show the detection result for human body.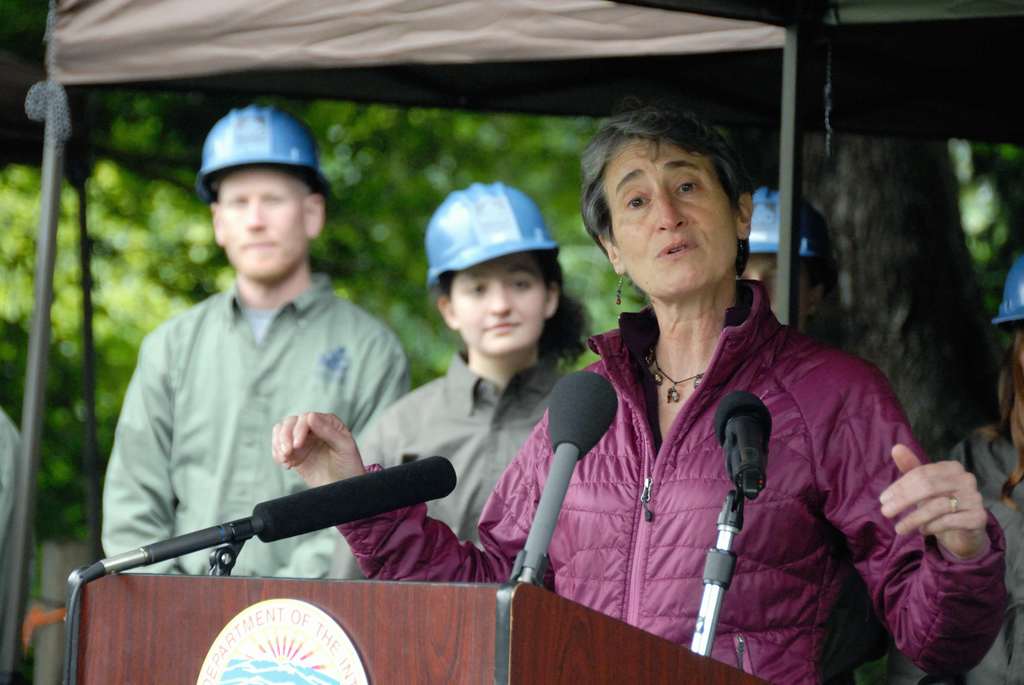
crop(100, 103, 417, 581).
